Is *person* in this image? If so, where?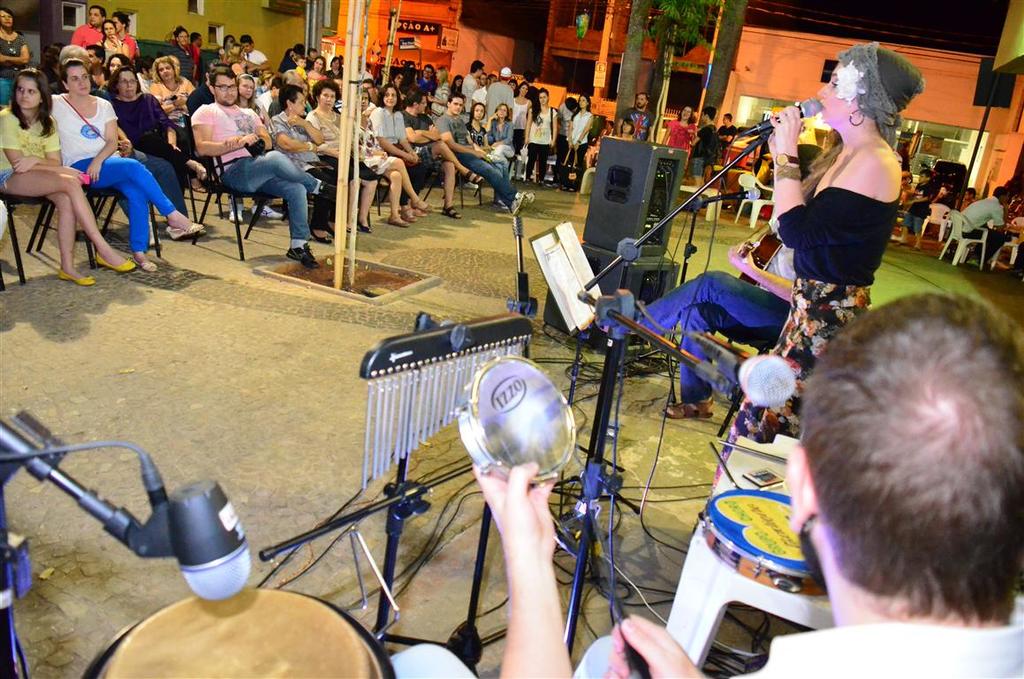
Yes, at x1=720, y1=109, x2=735, y2=162.
